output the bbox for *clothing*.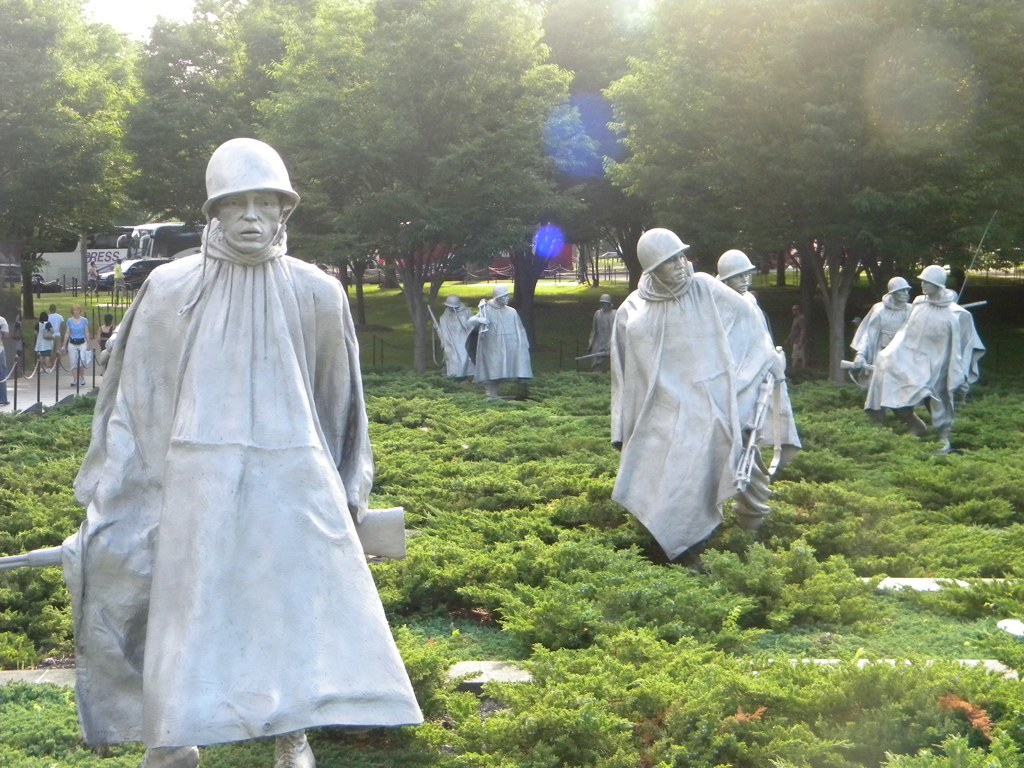
[588, 302, 617, 359].
